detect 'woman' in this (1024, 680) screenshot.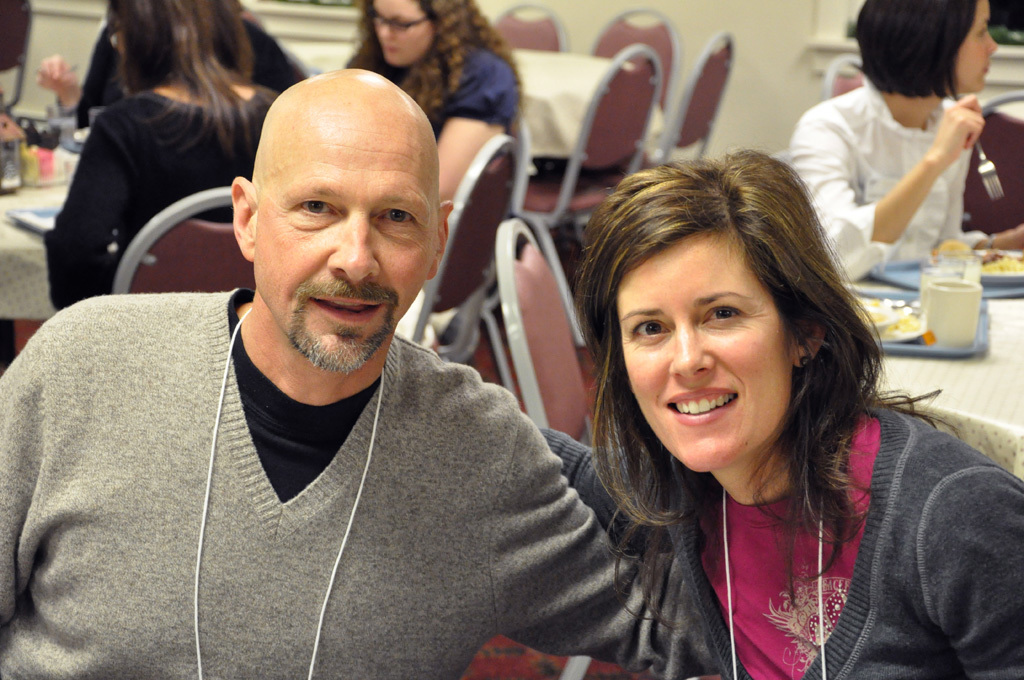
Detection: locate(336, 0, 529, 214).
